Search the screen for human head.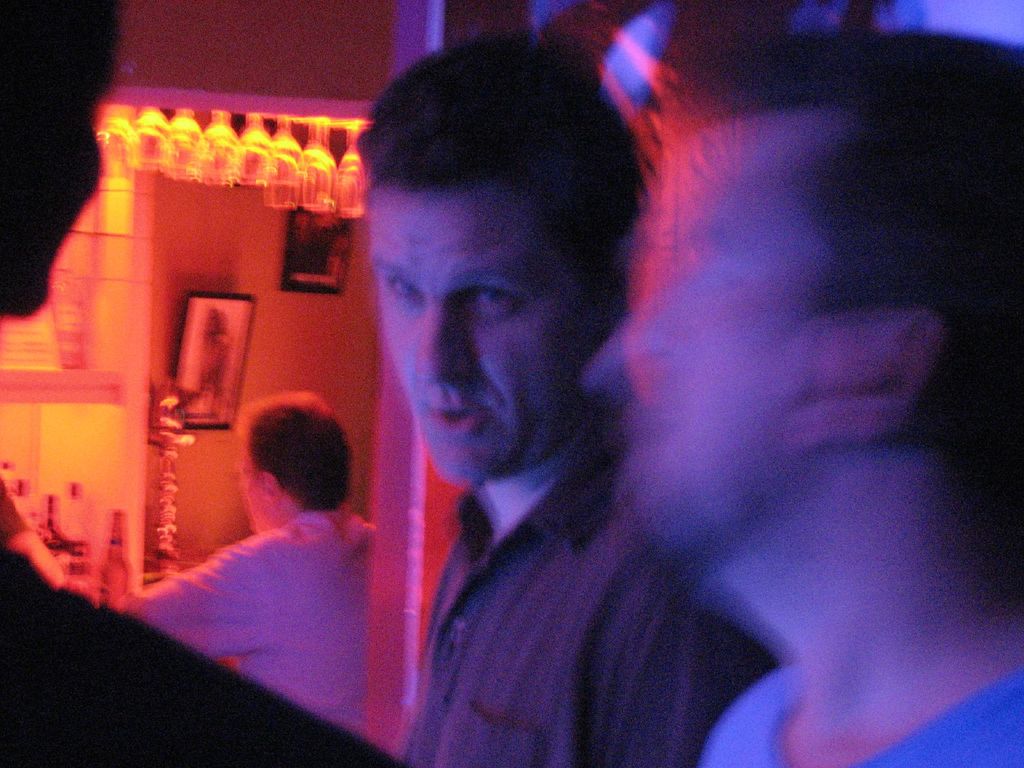
Found at 615/28/1023/544.
